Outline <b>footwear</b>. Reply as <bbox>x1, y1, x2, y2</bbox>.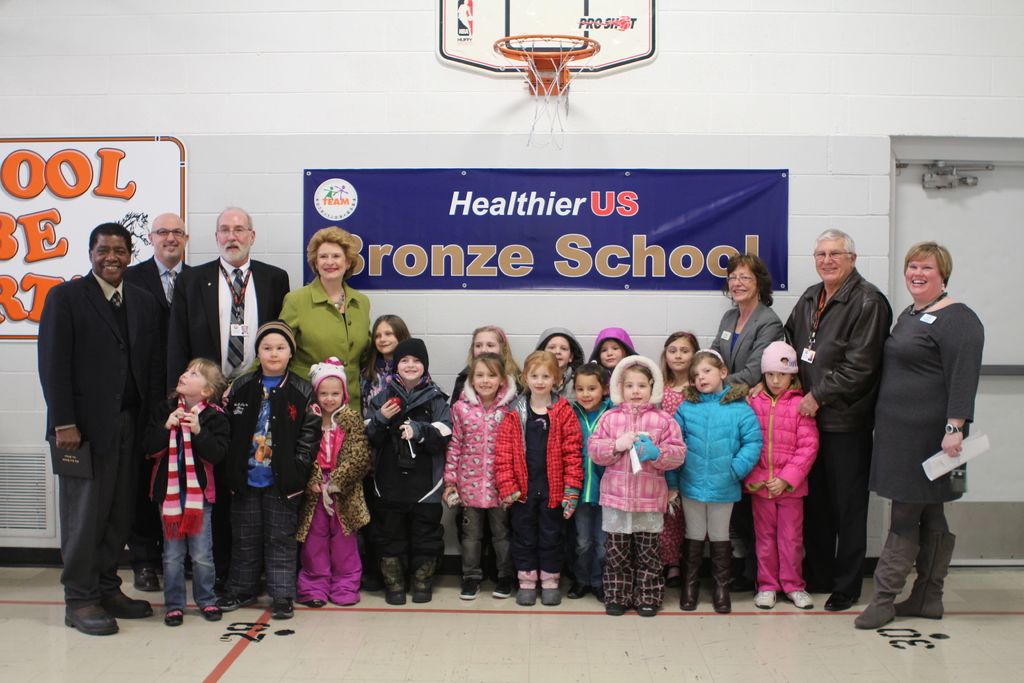
<bbox>271, 595, 296, 620</bbox>.
